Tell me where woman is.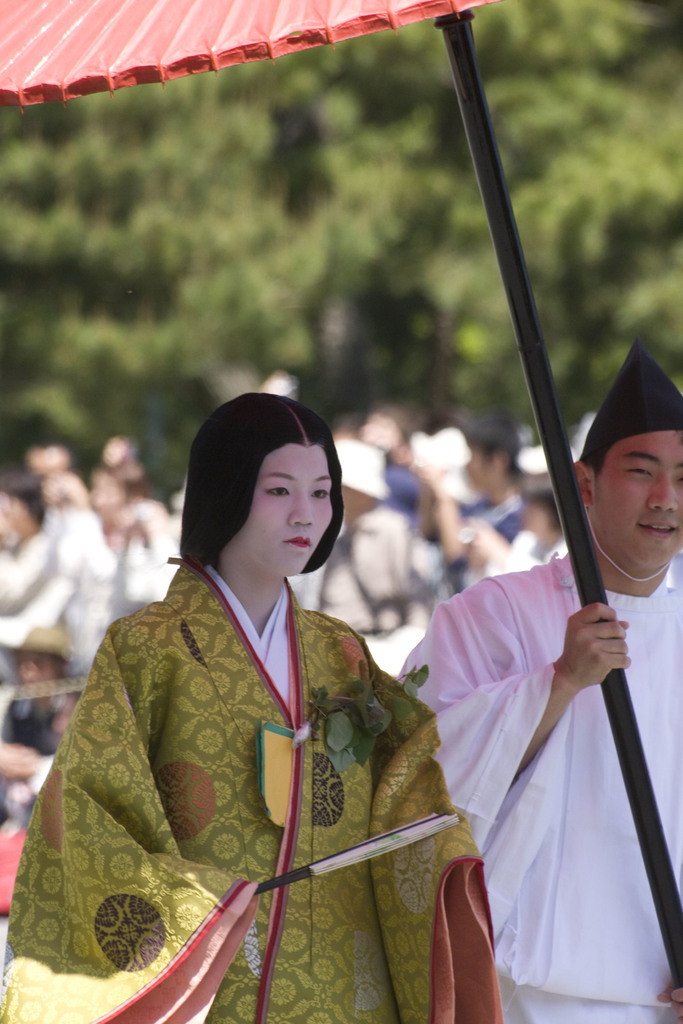
woman is at box=[27, 330, 496, 1004].
